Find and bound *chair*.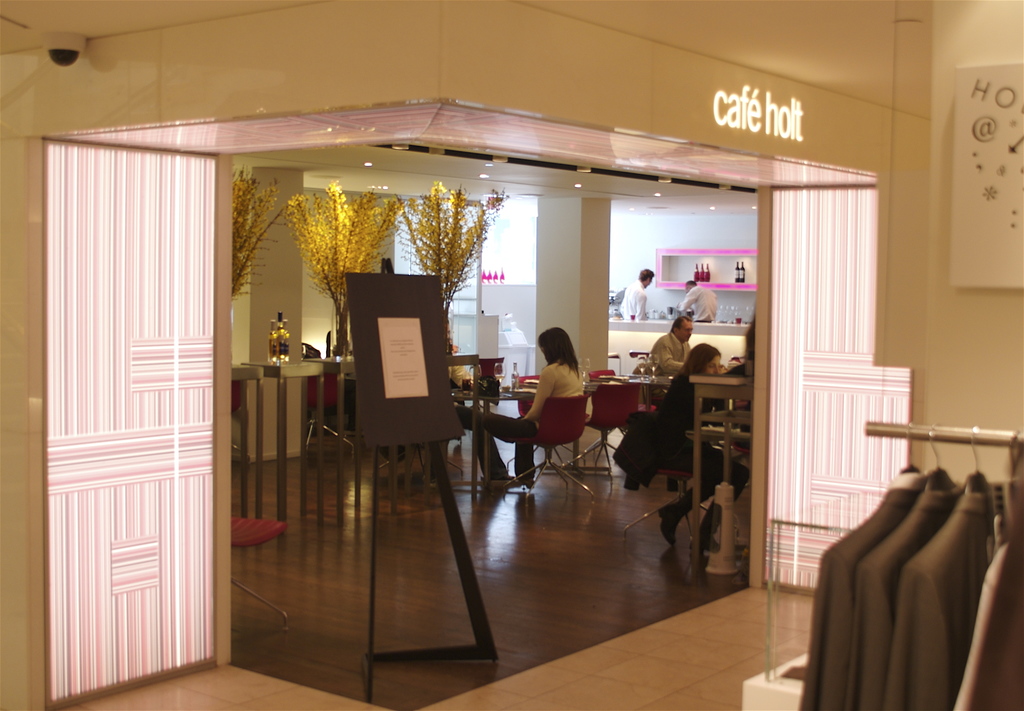
Bound: box(224, 513, 285, 621).
